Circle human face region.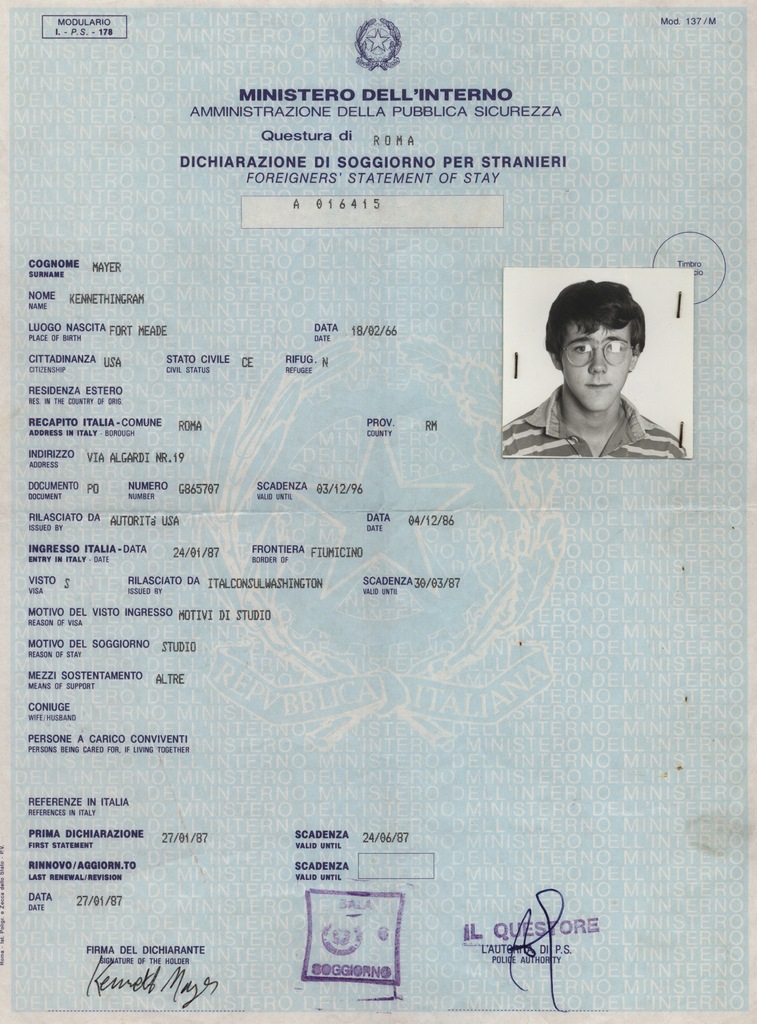
Region: [left=558, top=321, right=633, bottom=408].
